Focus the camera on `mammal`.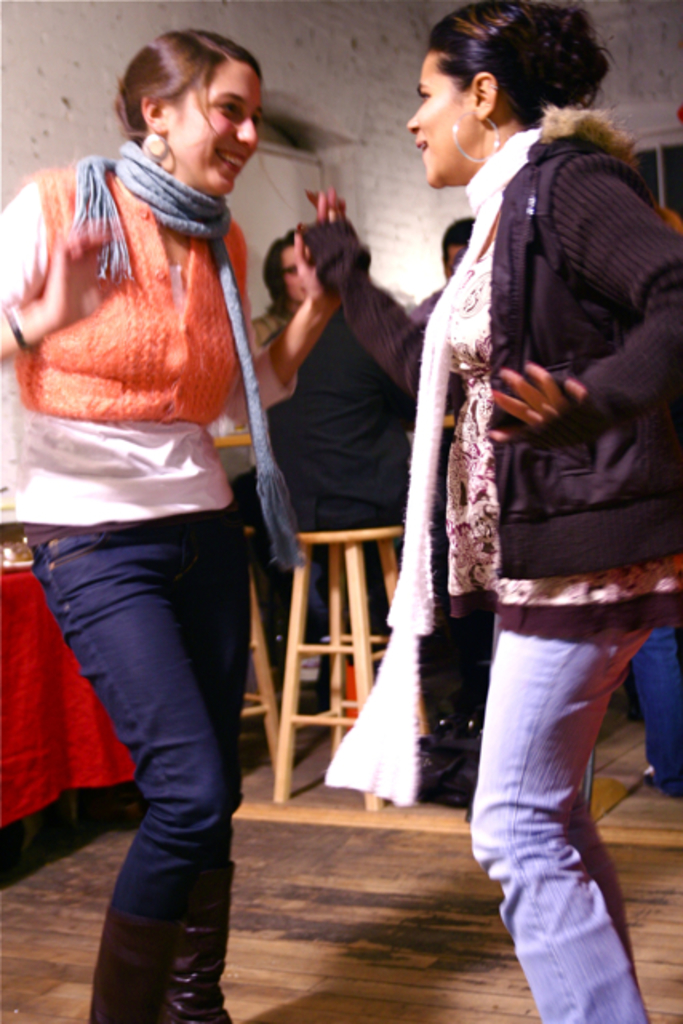
Focus region: 245, 232, 298, 344.
